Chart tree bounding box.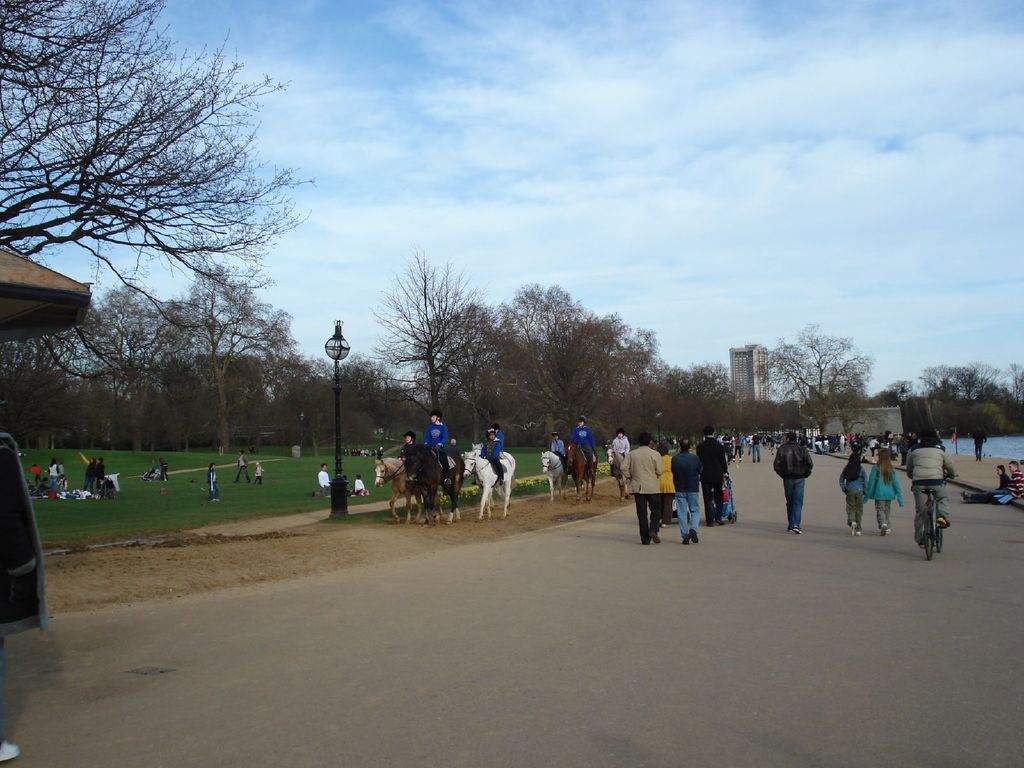
Charted: bbox=(173, 252, 292, 440).
